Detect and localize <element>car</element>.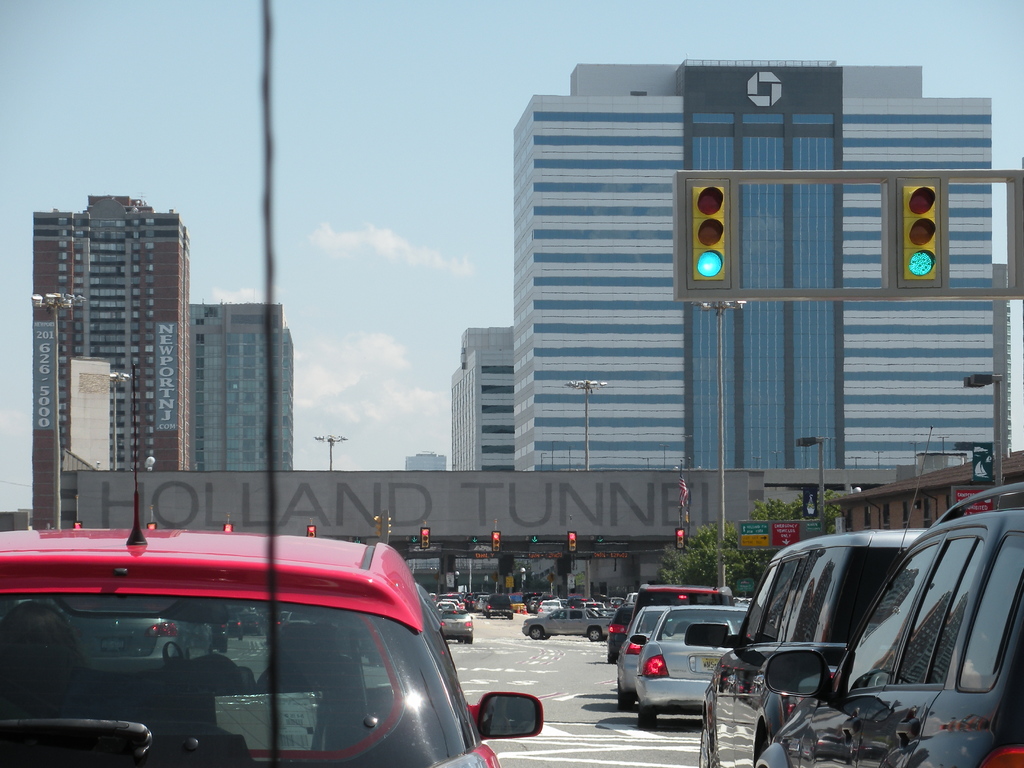
Localized at rect(60, 608, 214, 673).
